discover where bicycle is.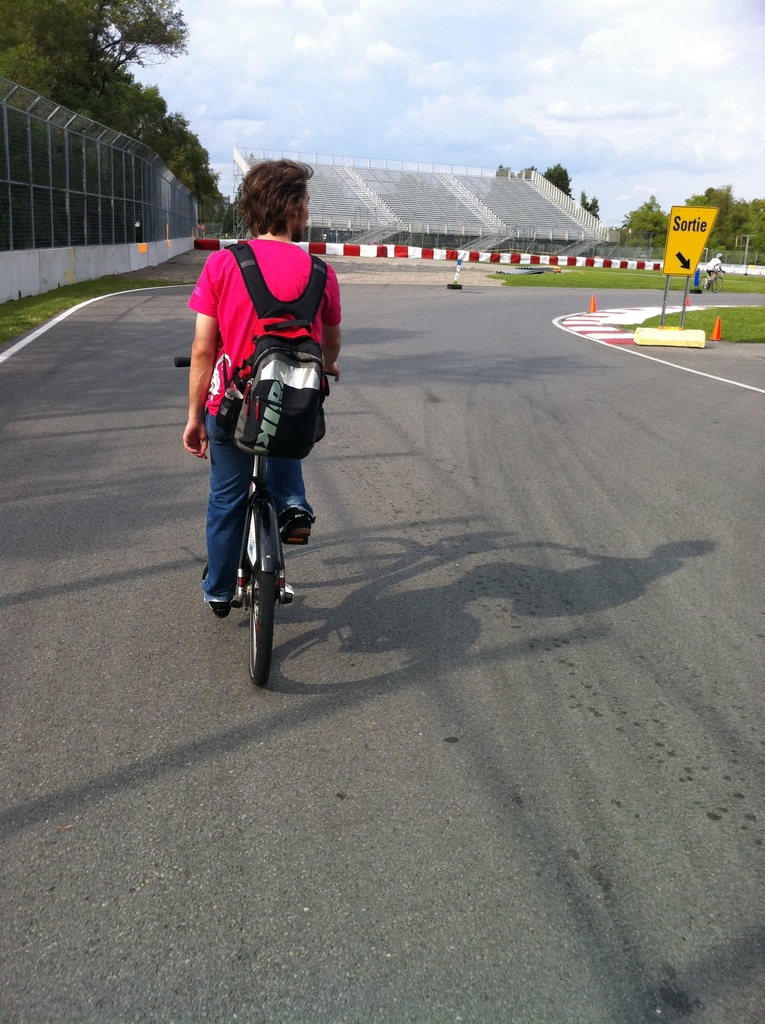
Discovered at Rect(191, 371, 316, 681).
